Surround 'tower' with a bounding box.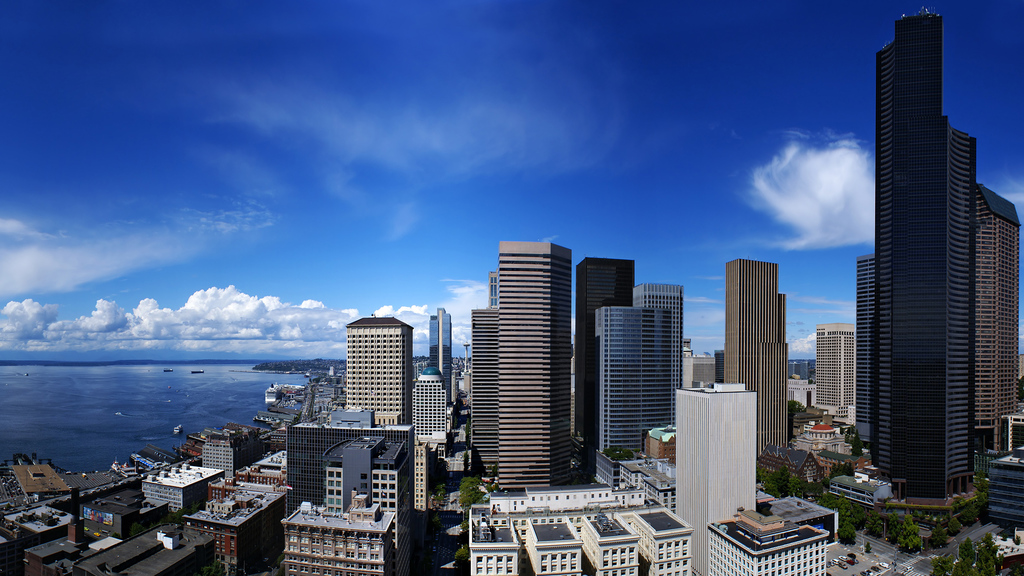
x1=573 y1=260 x2=635 y2=429.
